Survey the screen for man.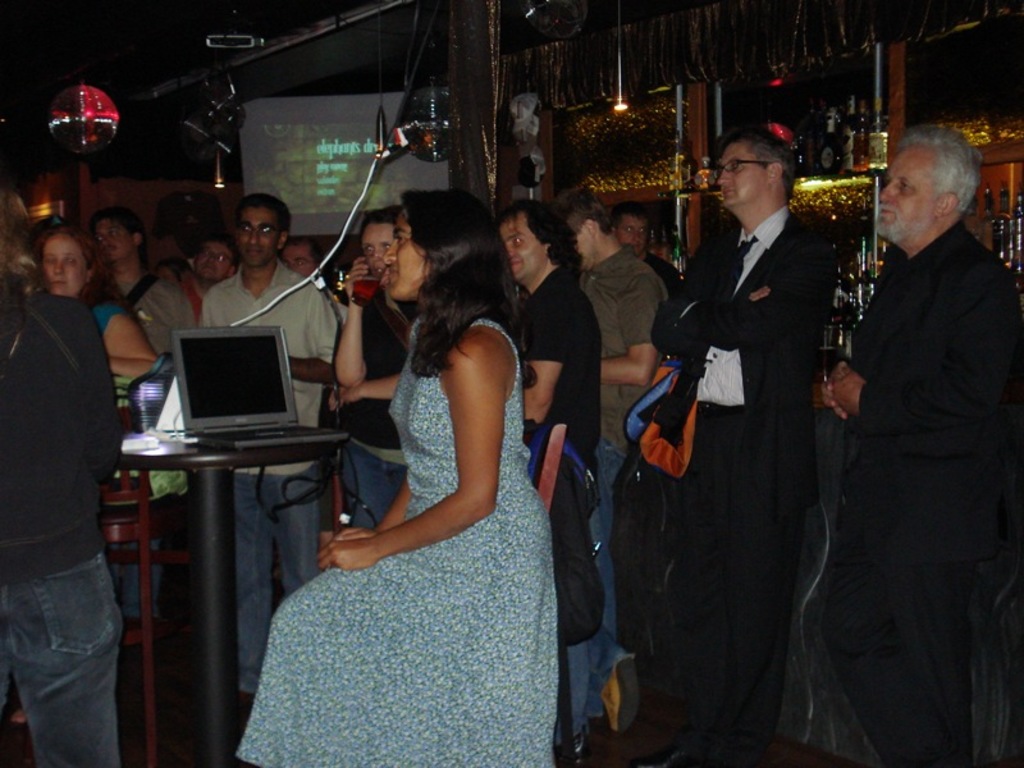
Survey found: bbox=[173, 230, 239, 308].
